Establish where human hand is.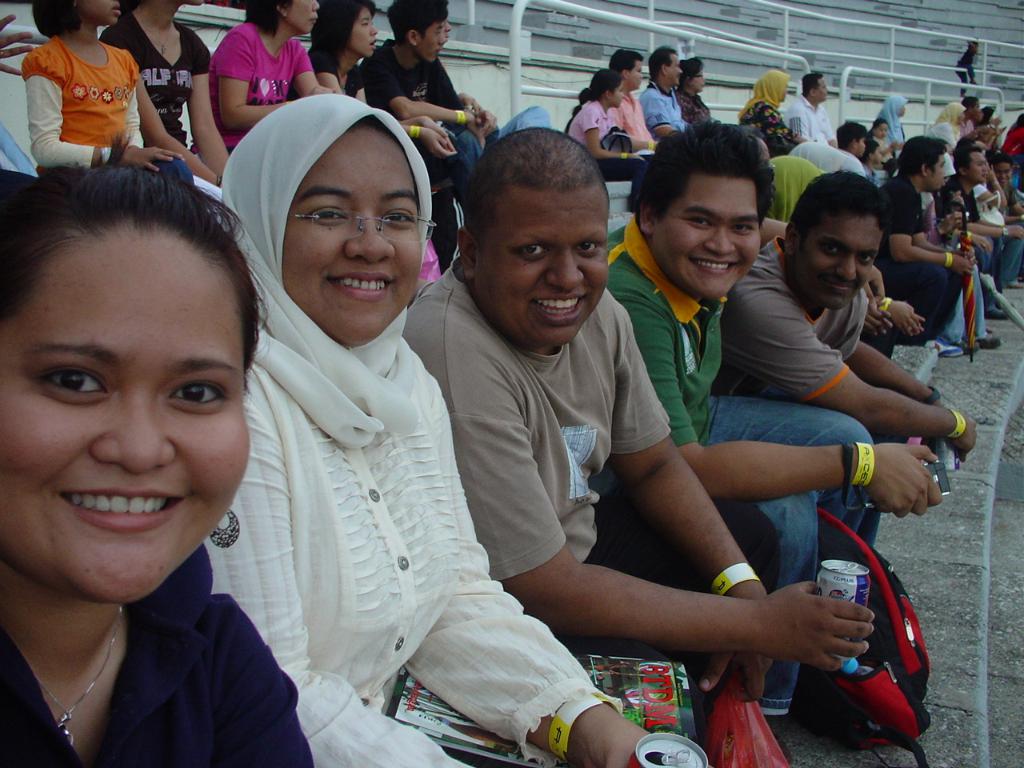
Established at <region>459, 90, 483, 110</region>.
